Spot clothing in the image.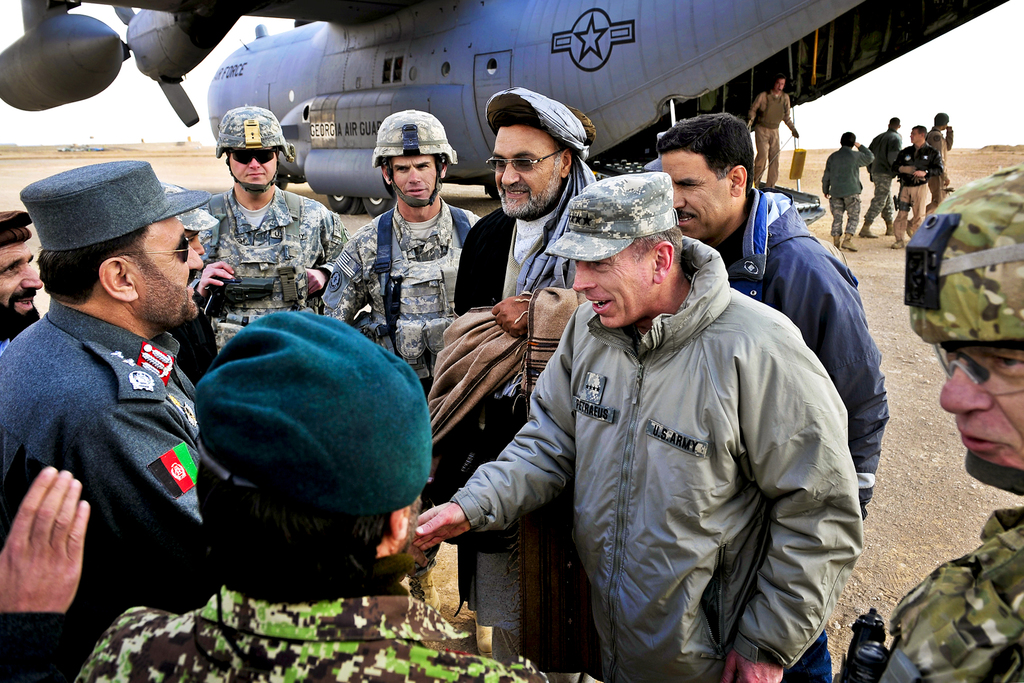
clothing found at [x1=749, y1=92, x2=783, y2=197].
